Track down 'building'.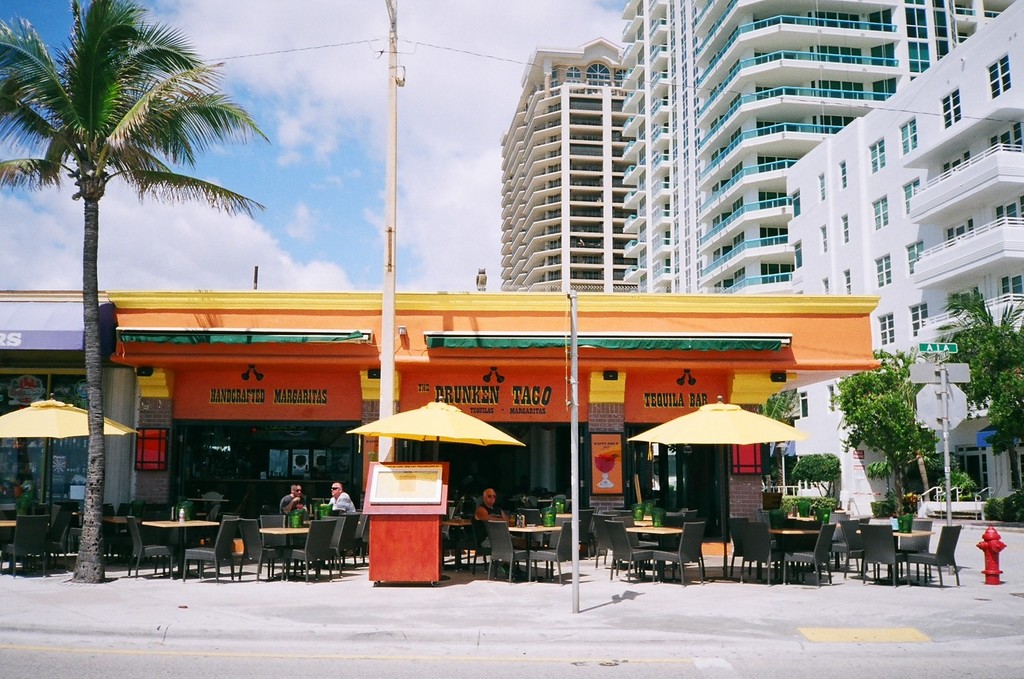
Tracked to rect(500, 38, 638, 292).
